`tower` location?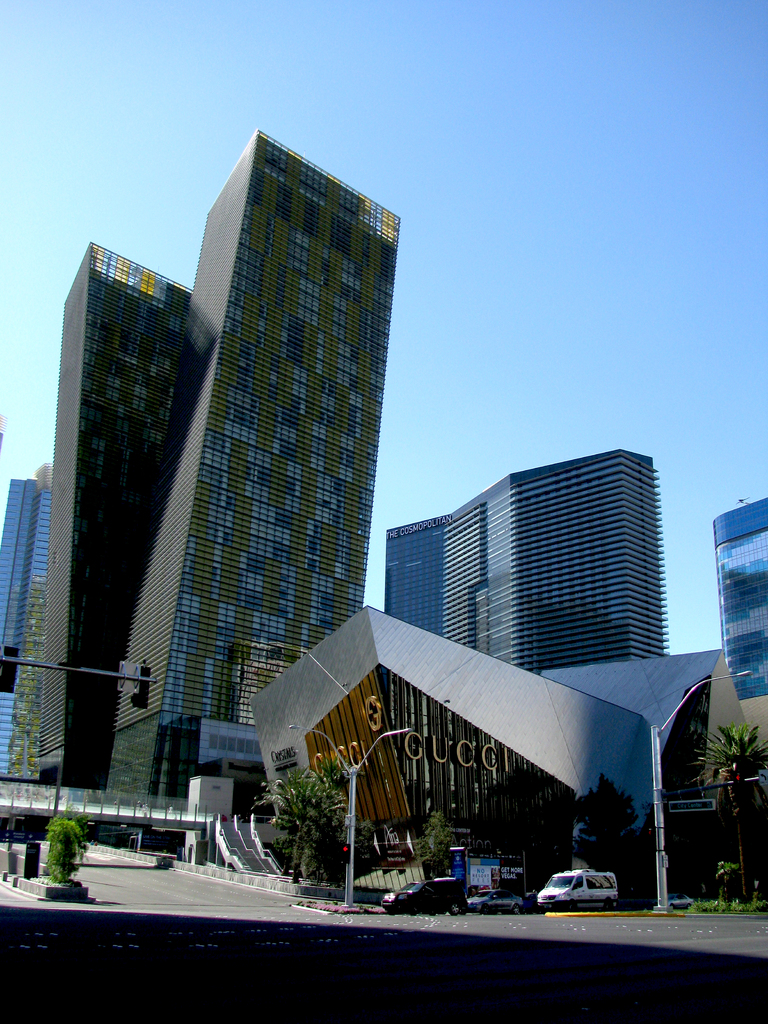
crop(98, 116, 416, 719)
